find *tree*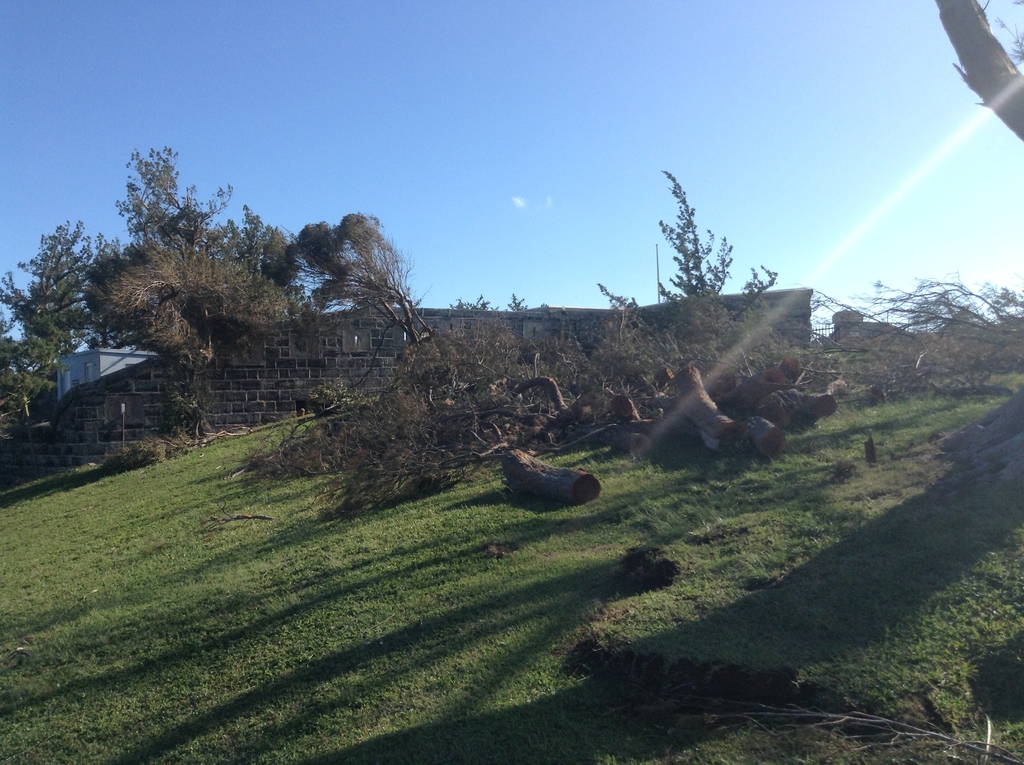
(591,177,774,394)
